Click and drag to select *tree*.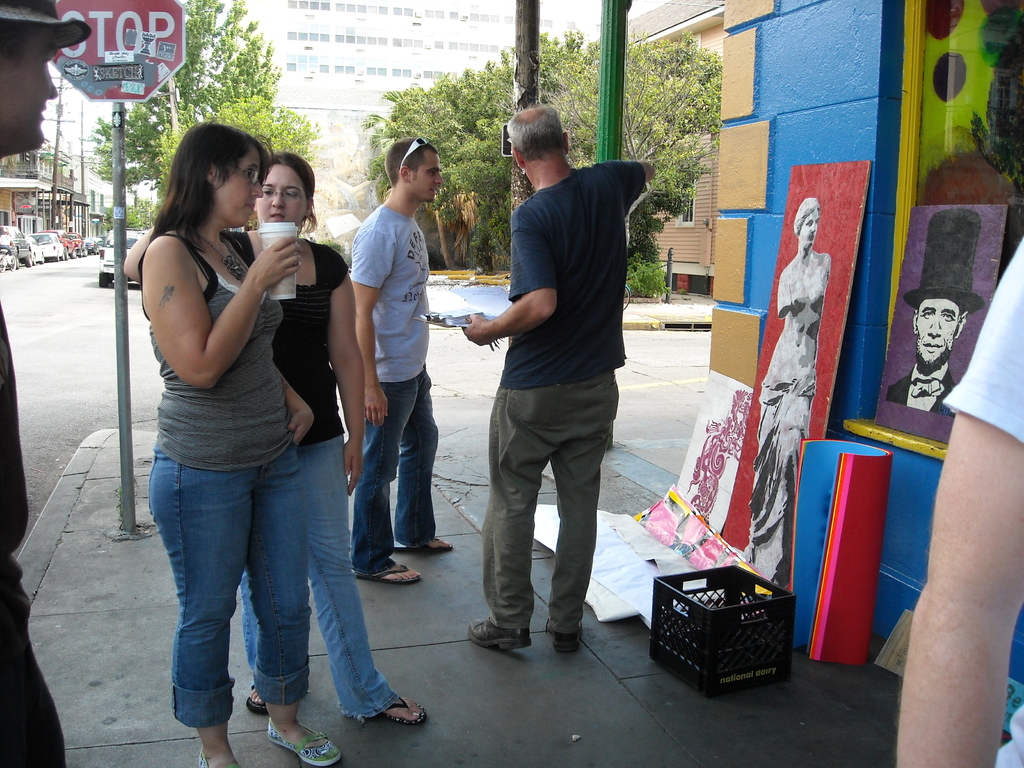
Selection: (389, 75, 454, 252).
